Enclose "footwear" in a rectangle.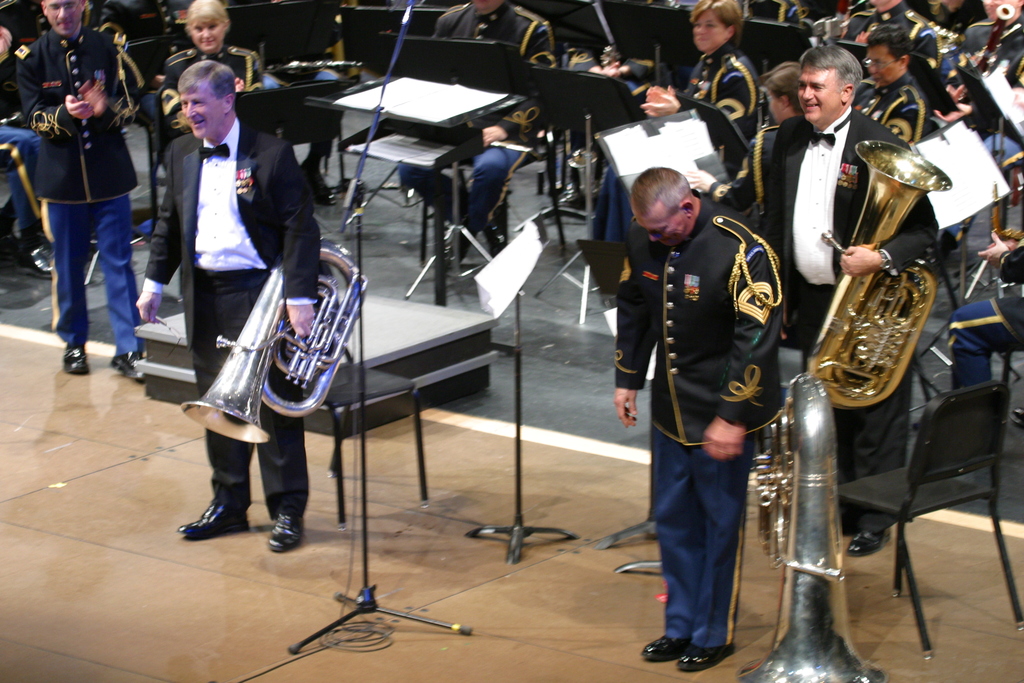
BBox(265, 513, 308, 551).
